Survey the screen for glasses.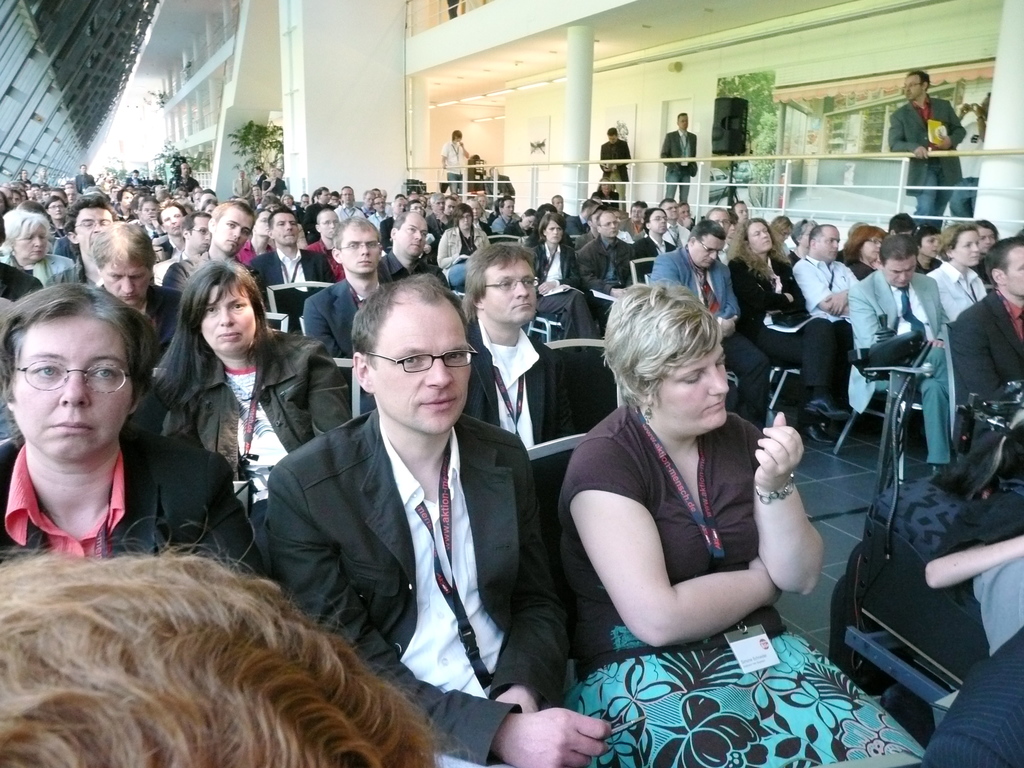
Survey found: box(73, 220, 110, 228).
